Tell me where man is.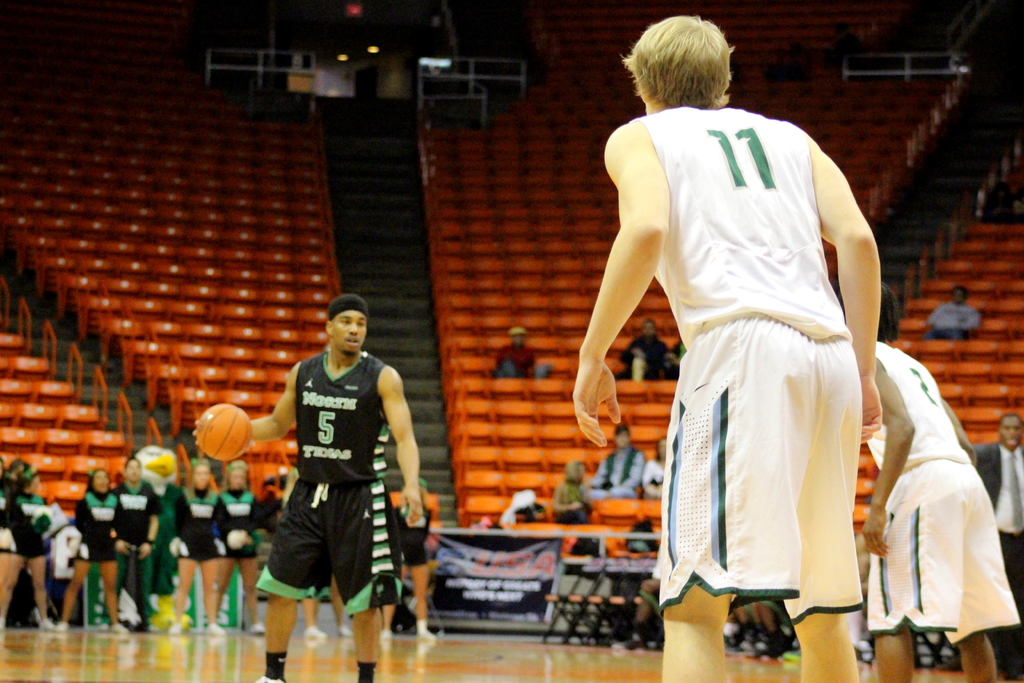
man is at select_region(593, 424, 648, 498).
